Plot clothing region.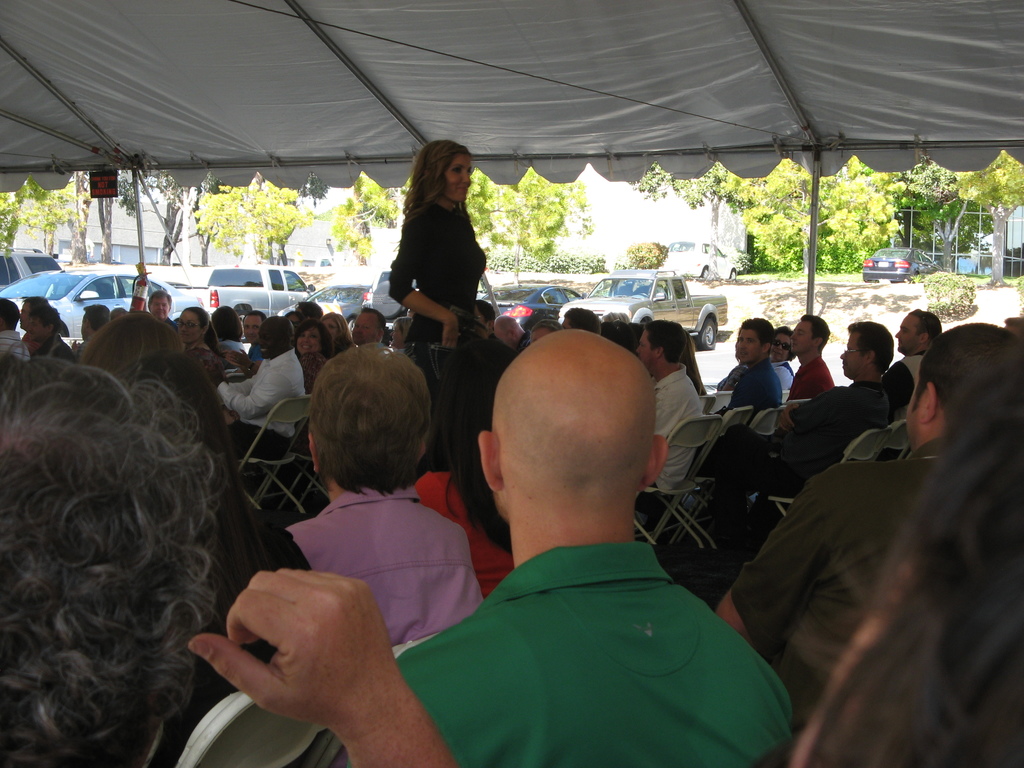
Plotted at crop(781, 362, 901, 484).
